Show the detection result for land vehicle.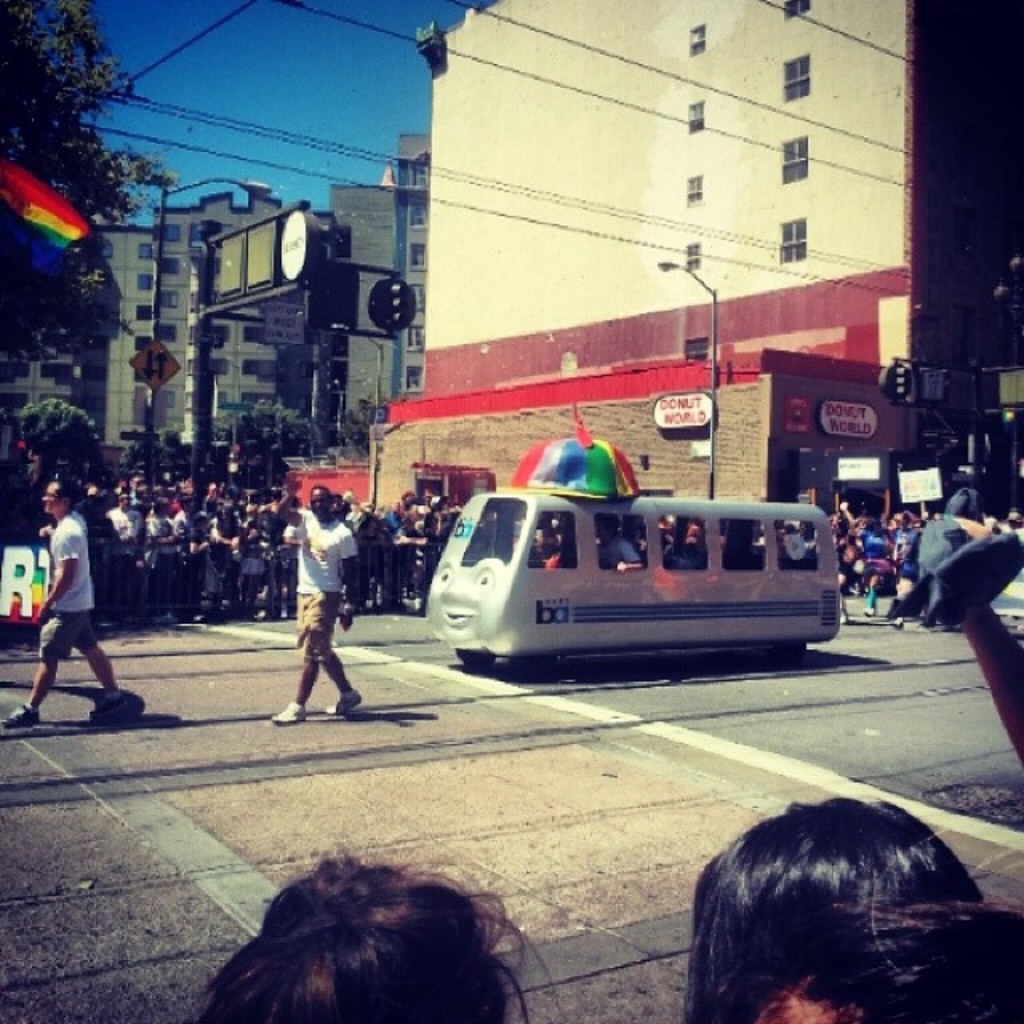
<box>427,462,875,691</box>.
